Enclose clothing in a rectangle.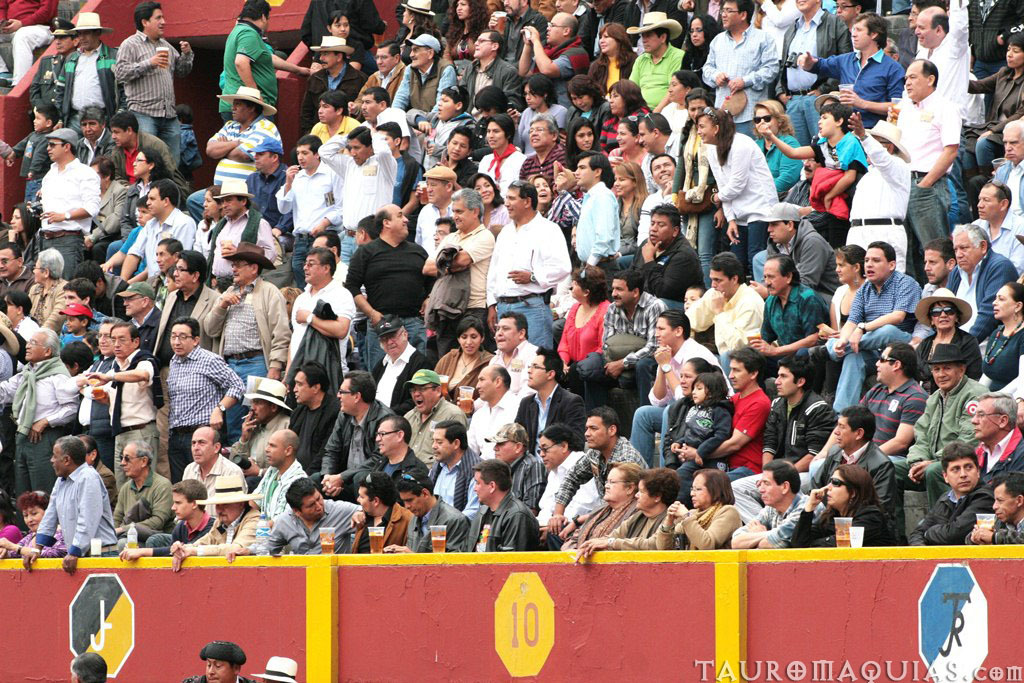
974/426/1023/479.
